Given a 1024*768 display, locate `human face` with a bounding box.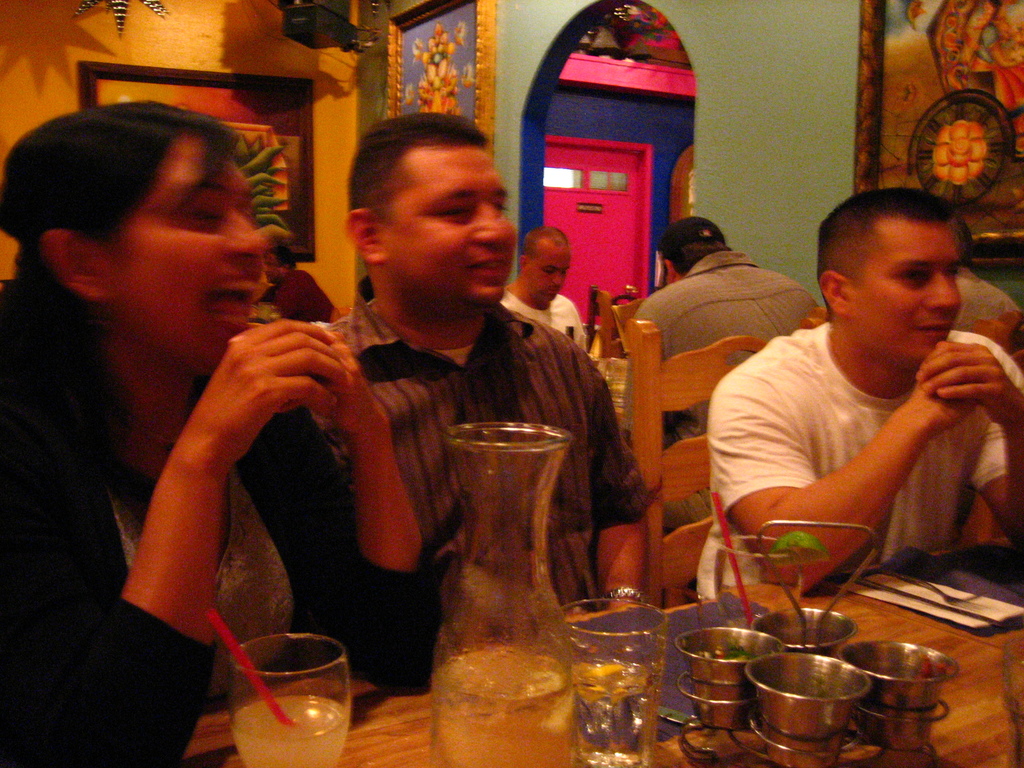
Located: 380 140 518 316.
